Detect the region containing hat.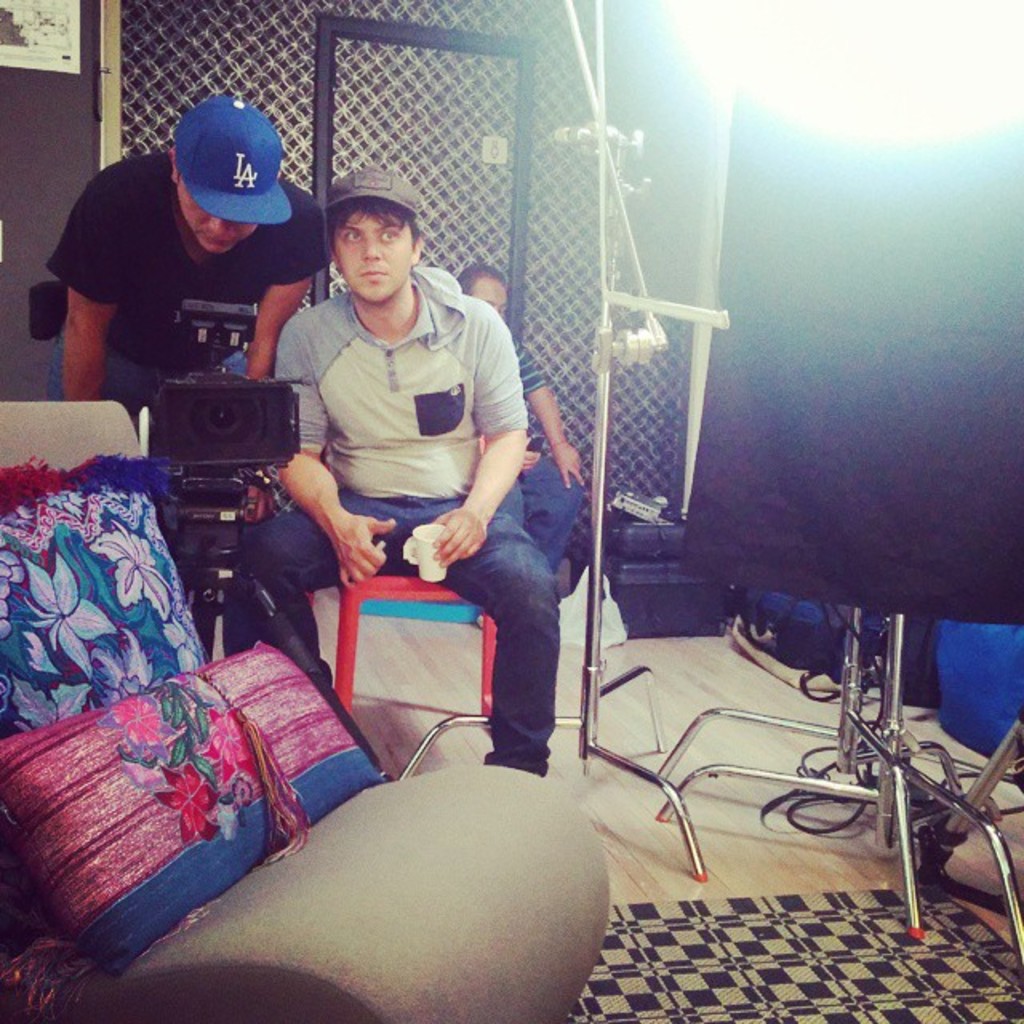
171/94/296/227.
